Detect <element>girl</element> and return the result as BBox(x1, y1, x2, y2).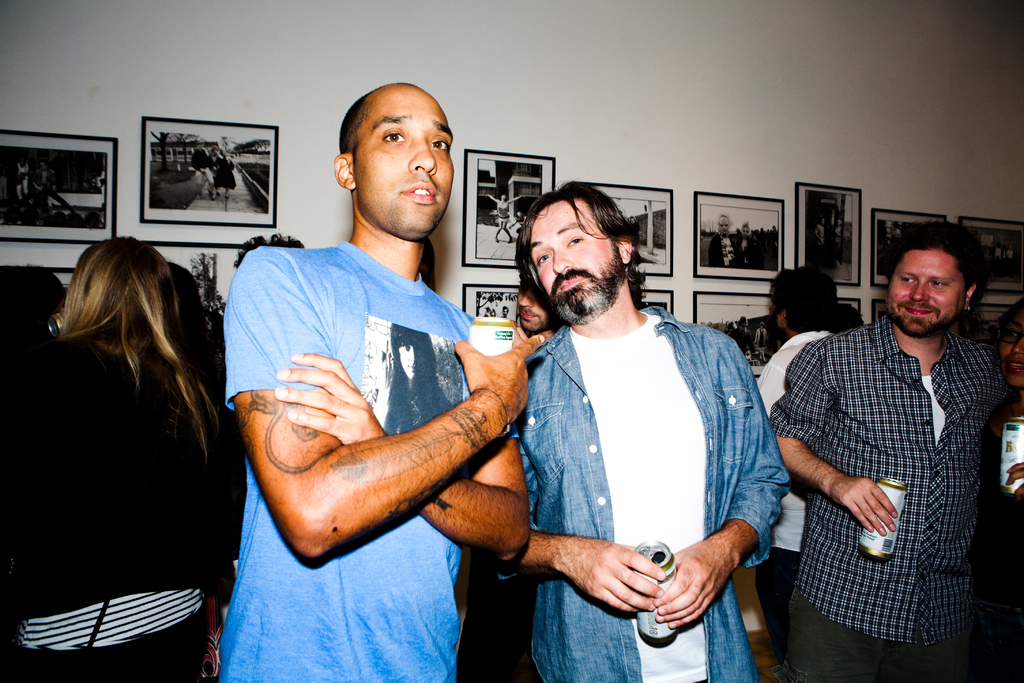
BBox(993, 295, 1023, 550).
